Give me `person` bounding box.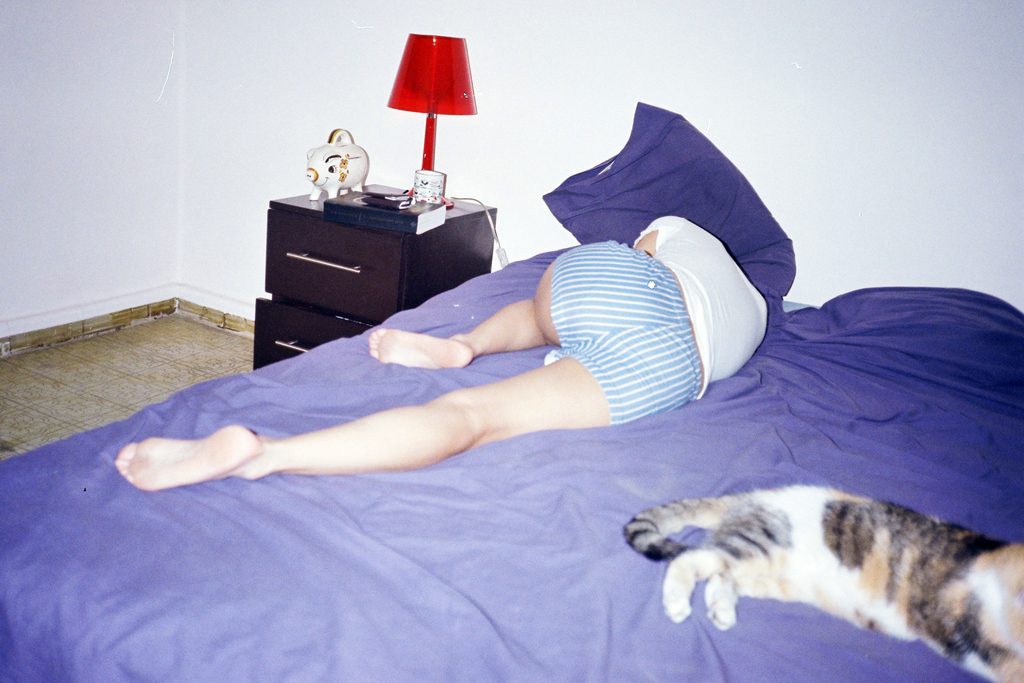
(x1=113, y1=215, x2=769, y2=494).
